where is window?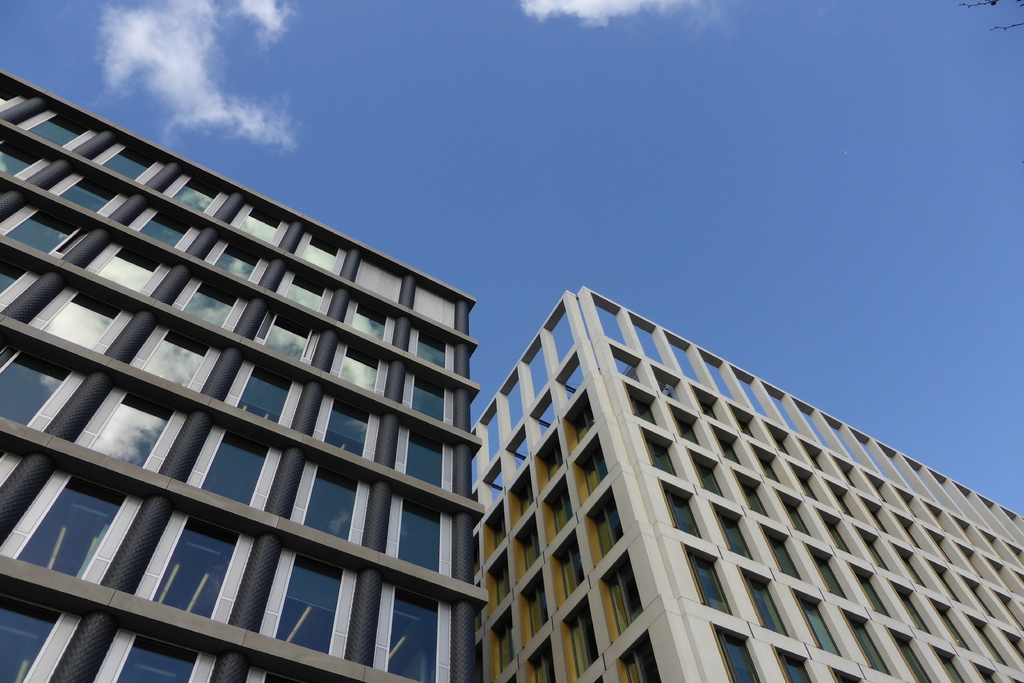
left=774, top=646, right=812, bottom=682.
